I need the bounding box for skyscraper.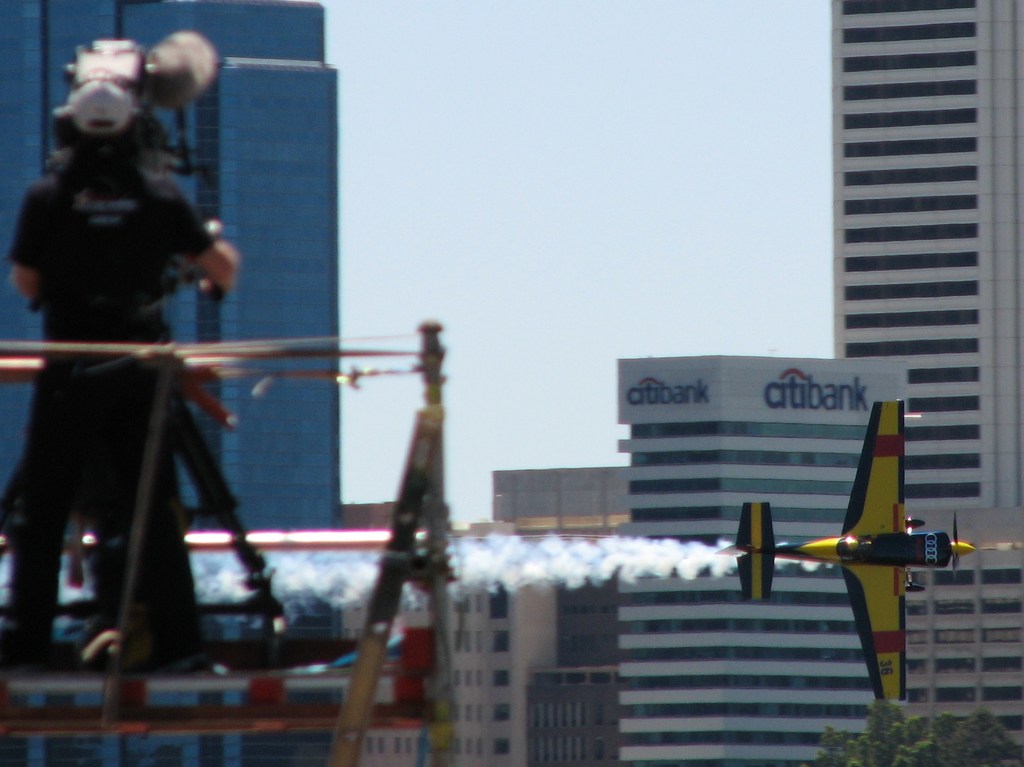
Here it is: <bbox>618, 352, 918, 766</bbox>.
